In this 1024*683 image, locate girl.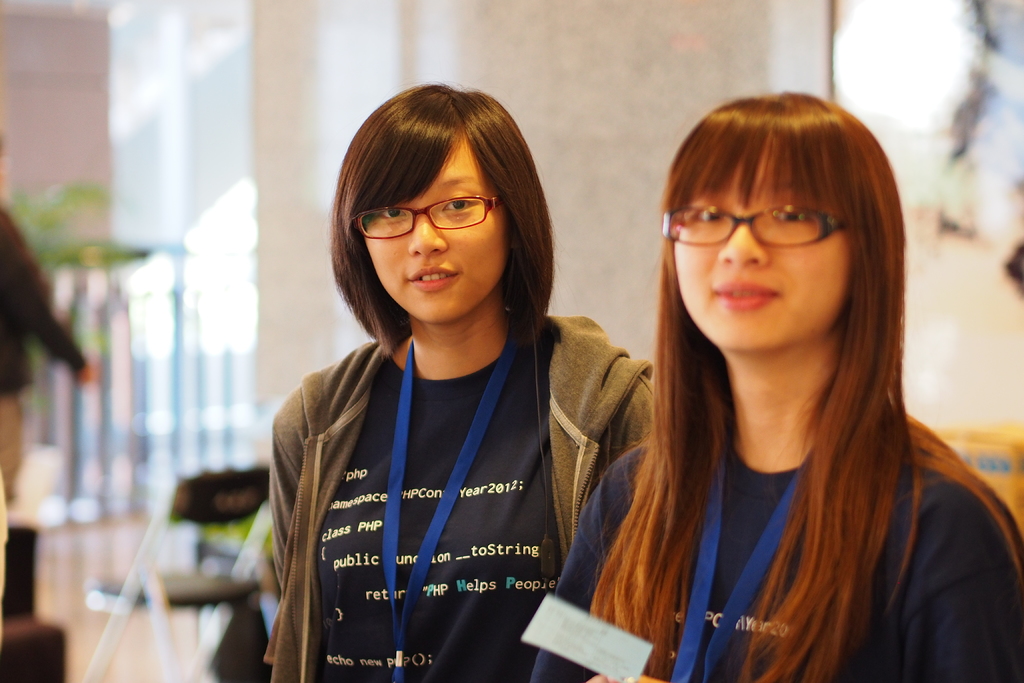
Bounding box: <box>266,79,667,682</box>.
